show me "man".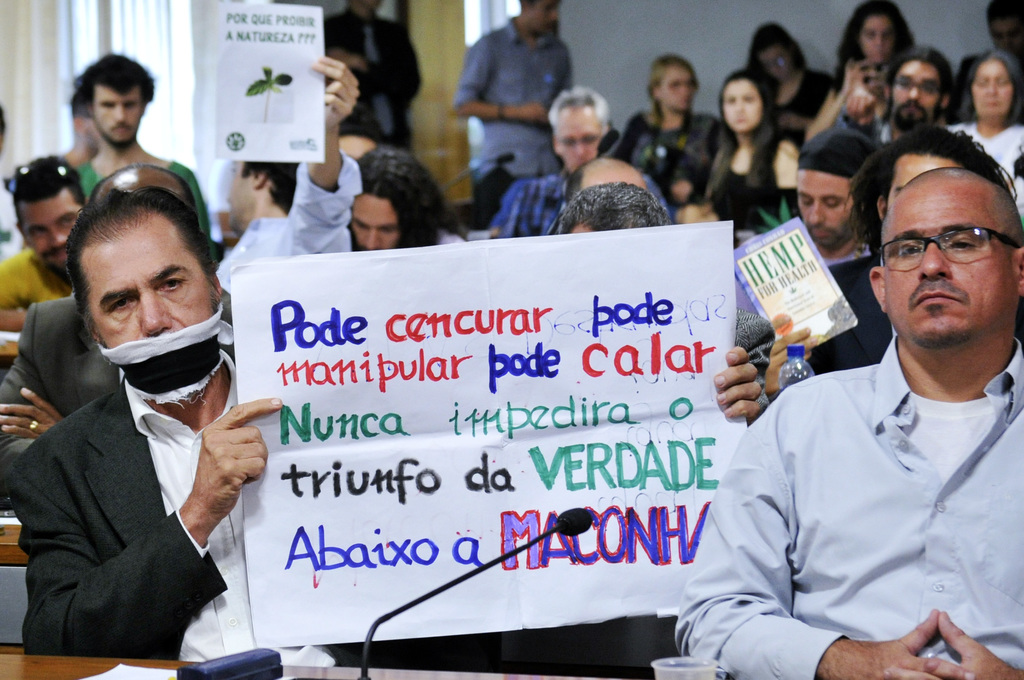
"man" is here: 0/158/258/489.
